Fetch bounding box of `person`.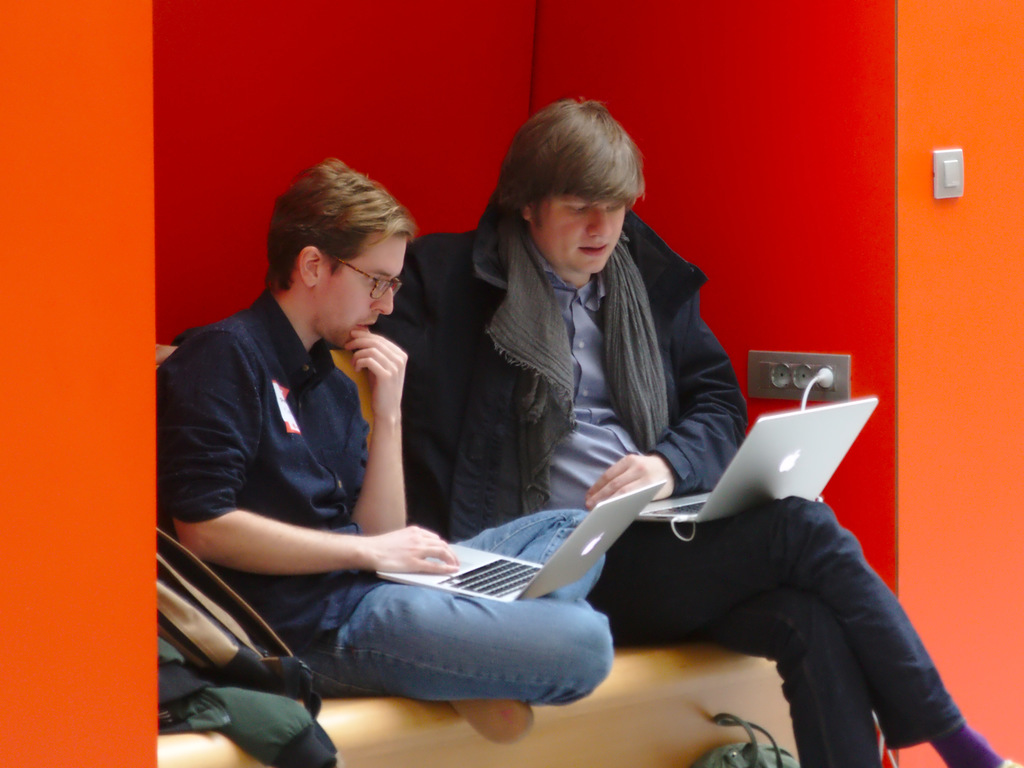
Bbox: crop(153, 156, 617, 751).
